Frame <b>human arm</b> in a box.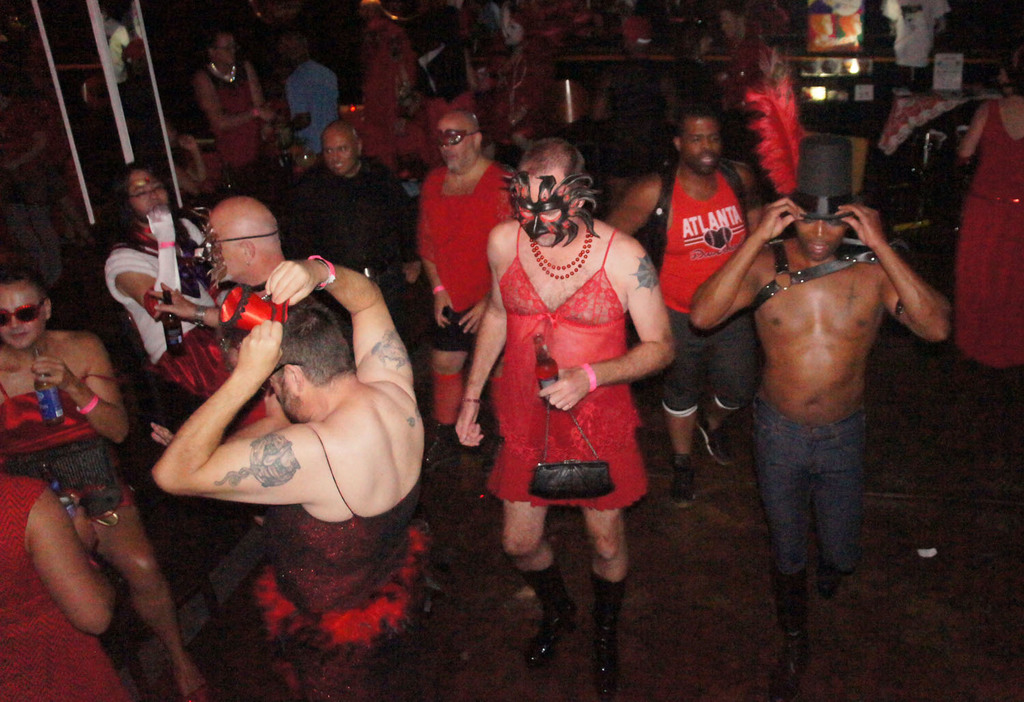
bbox(948, 92, 997, 164).
